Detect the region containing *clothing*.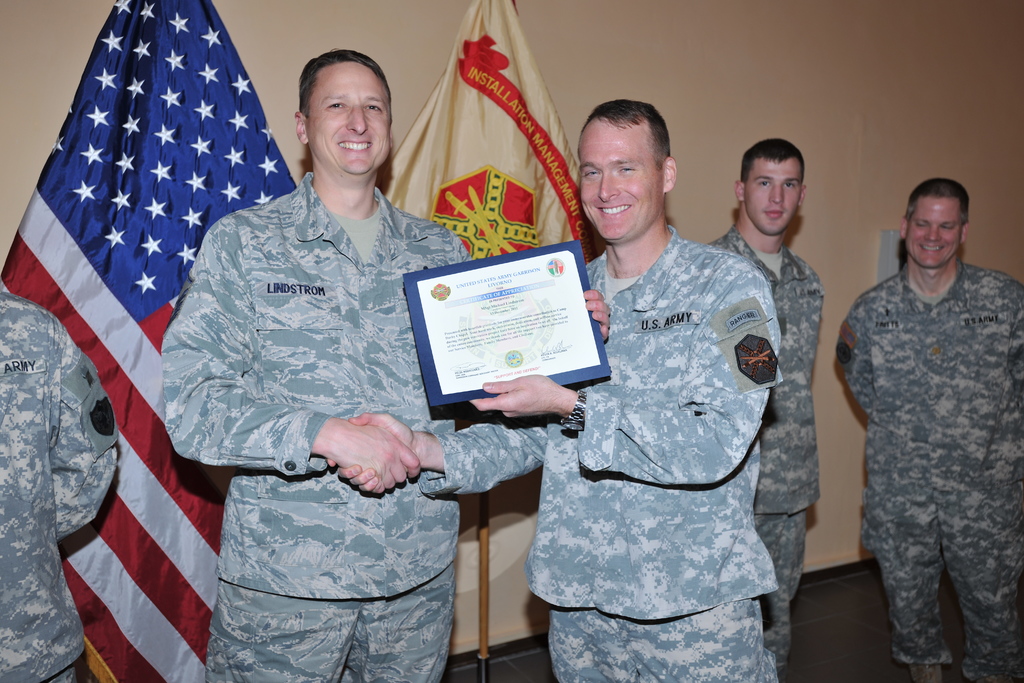
crop(837, 197, 1013, 682).
